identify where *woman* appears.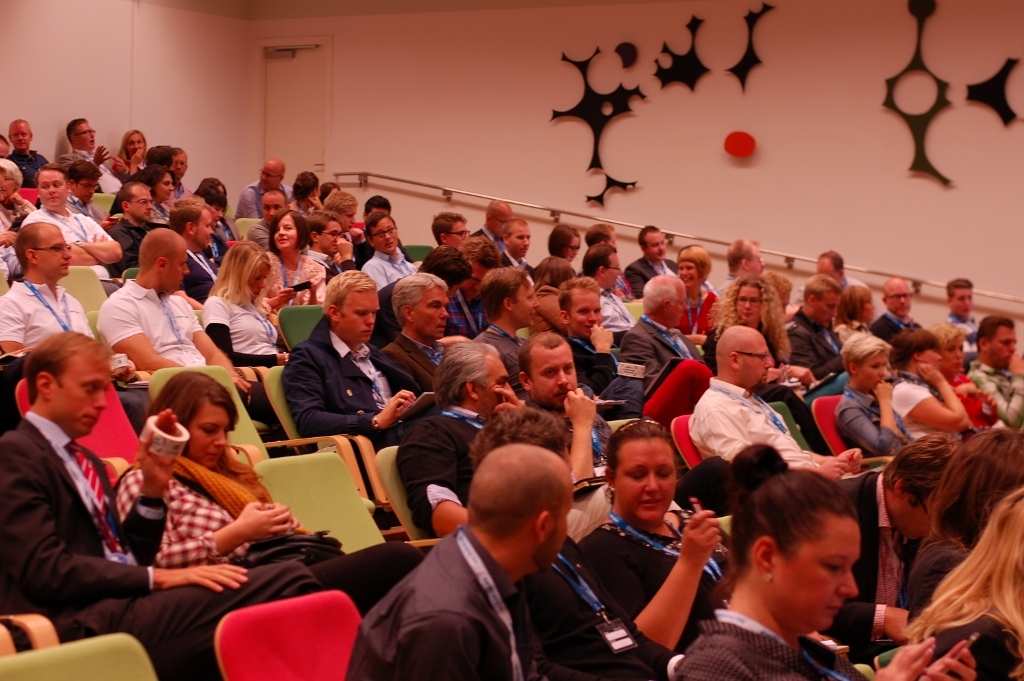
Appears at x1=287, y1=168, x2=324, y2=215.
